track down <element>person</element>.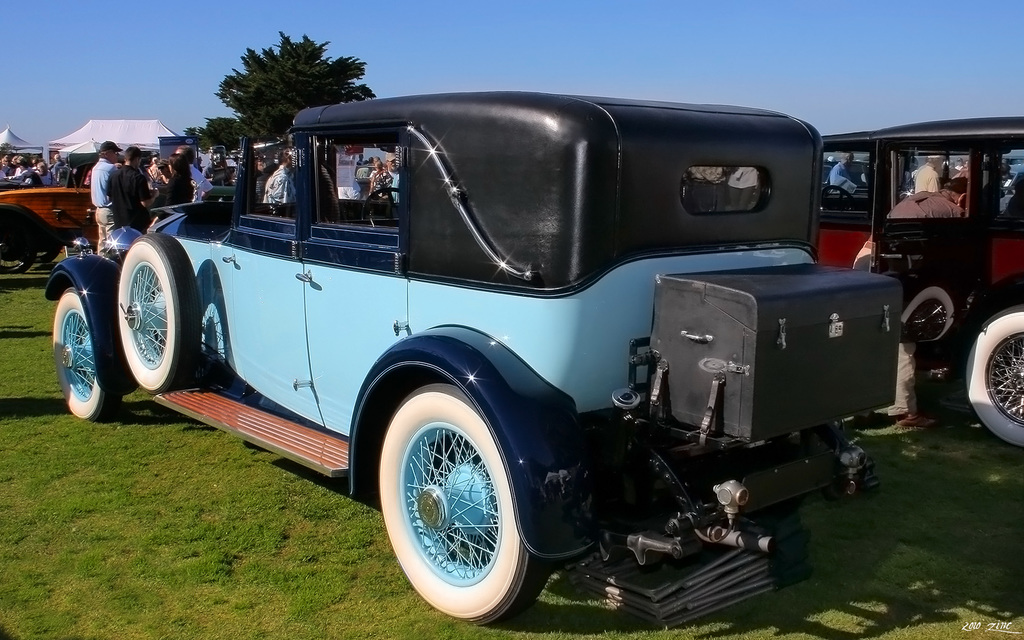
Tracked to 141/151/196/211.
